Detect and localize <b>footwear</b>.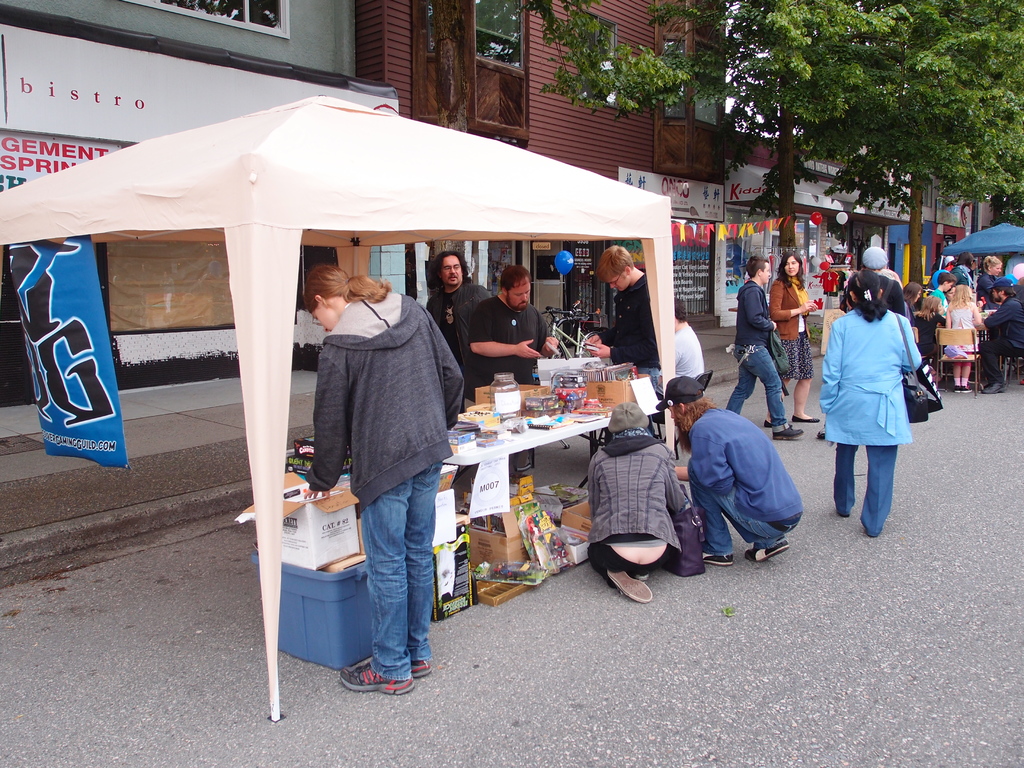
Localized at <region>986, 376, 1004, 394</region>.
